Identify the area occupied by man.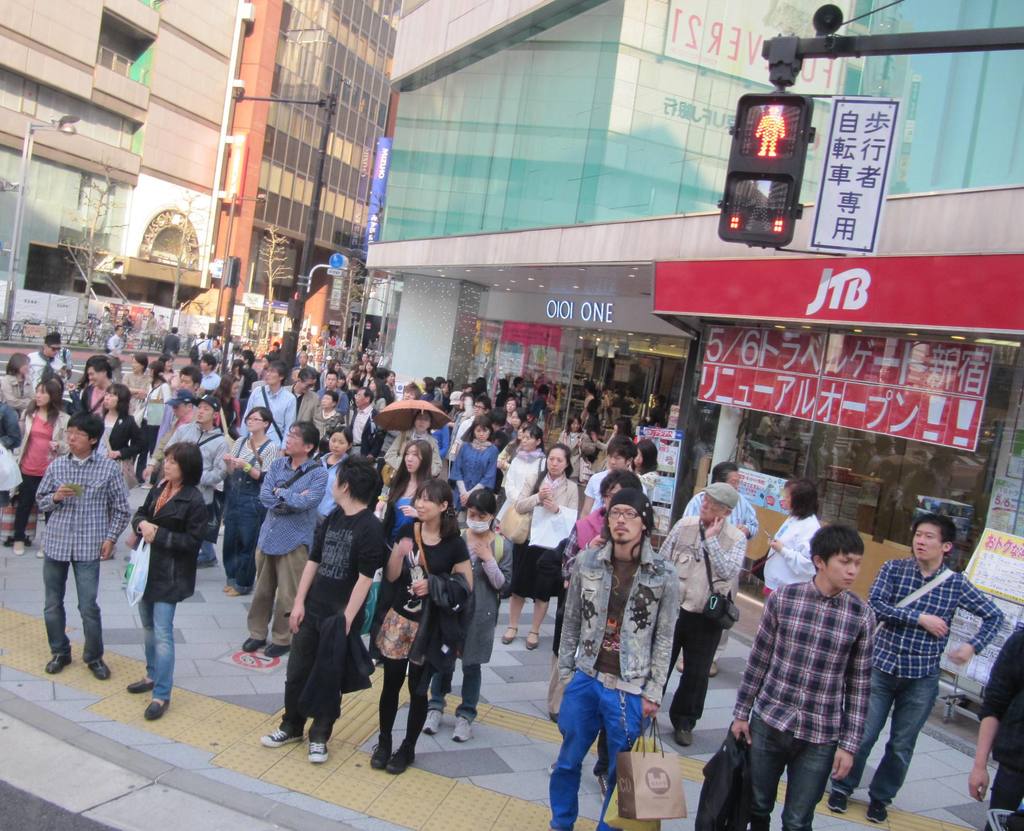
Area: 552, 470, 644, 721.
